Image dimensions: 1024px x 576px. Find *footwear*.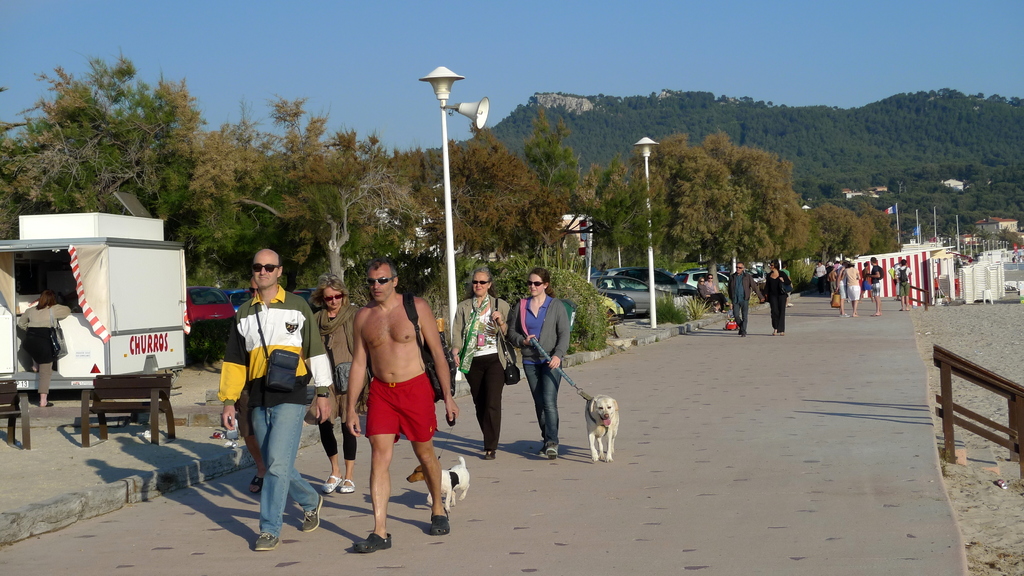
[323, 474, 342, 494].
